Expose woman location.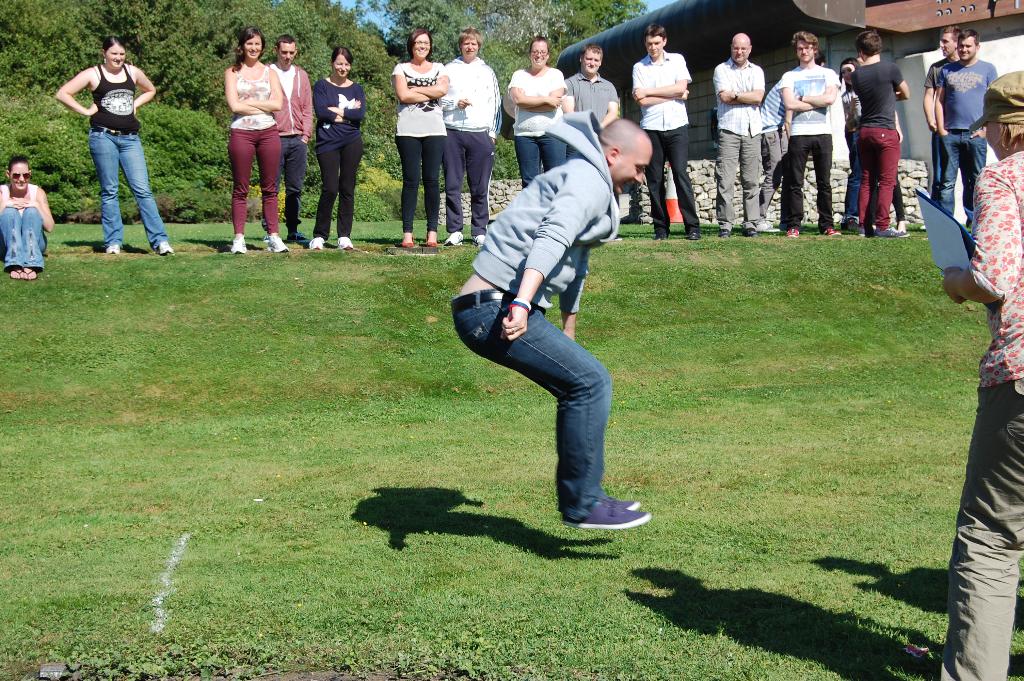
Exposed at l=223, t=25, r=289, b=255.
